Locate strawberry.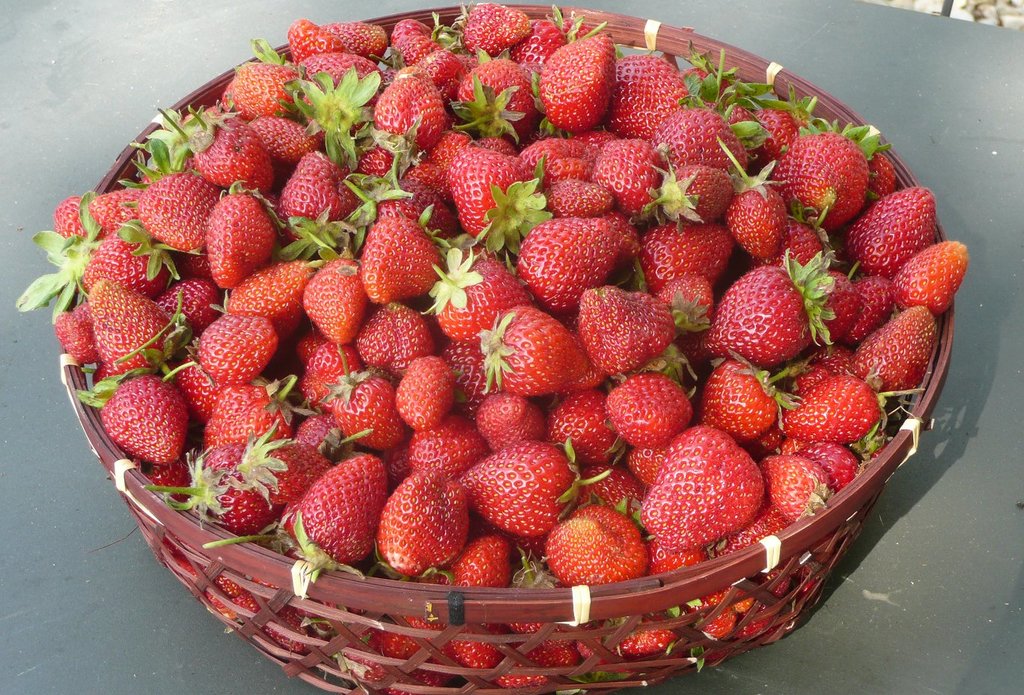
Bounding box: [204,305,292,390].
